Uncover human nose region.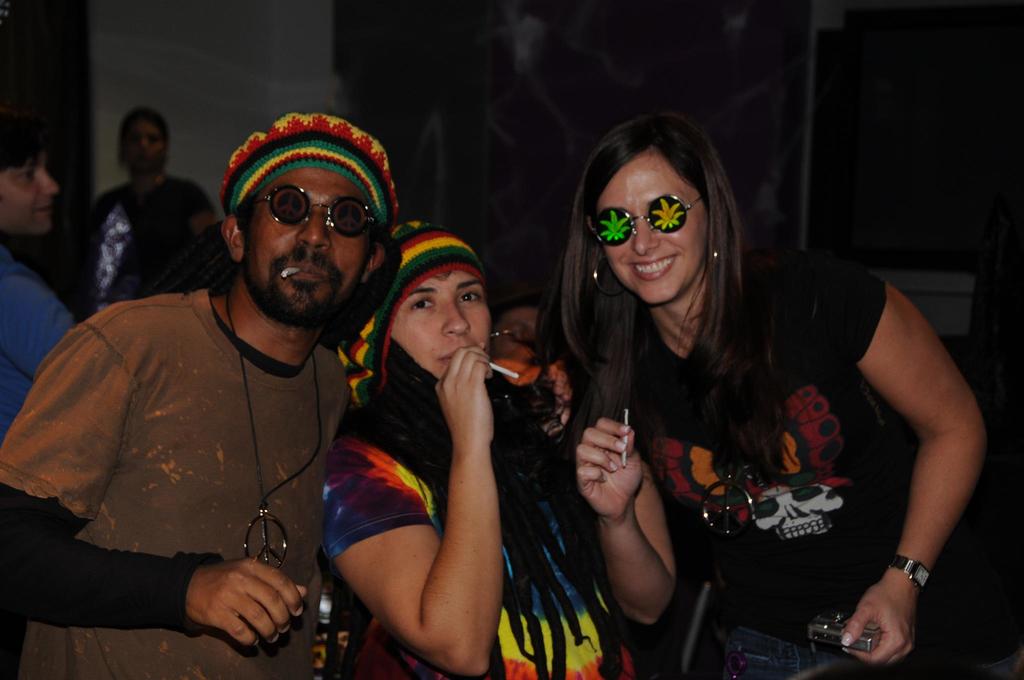
Uncovered: l=440, t=295, r=470, b=336.
